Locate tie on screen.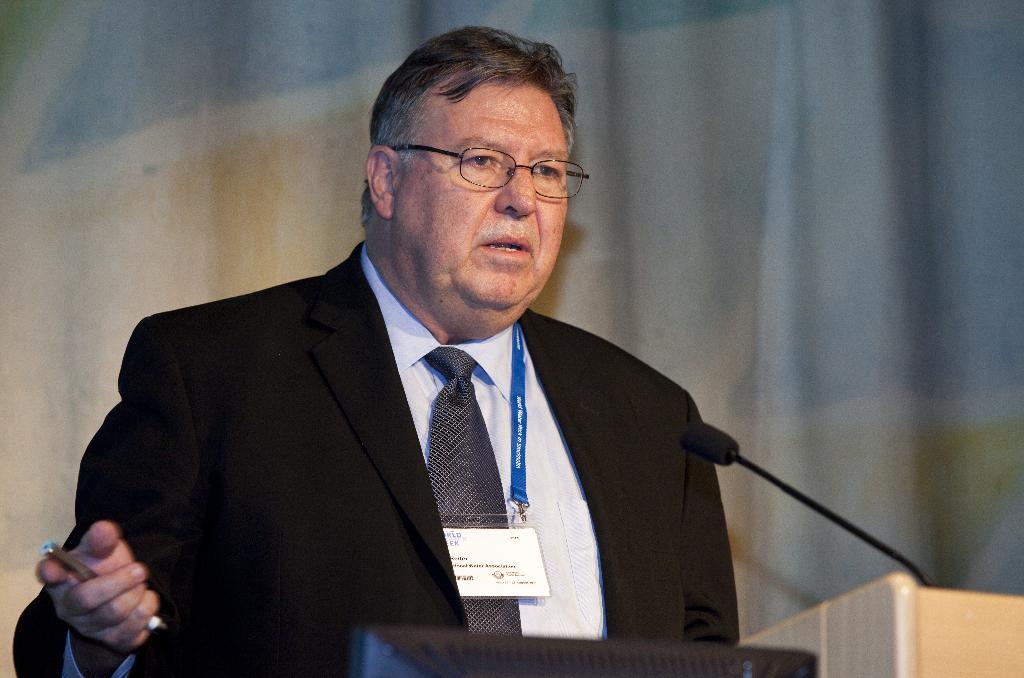
On screen at box=[422, 342, 523, 636].
